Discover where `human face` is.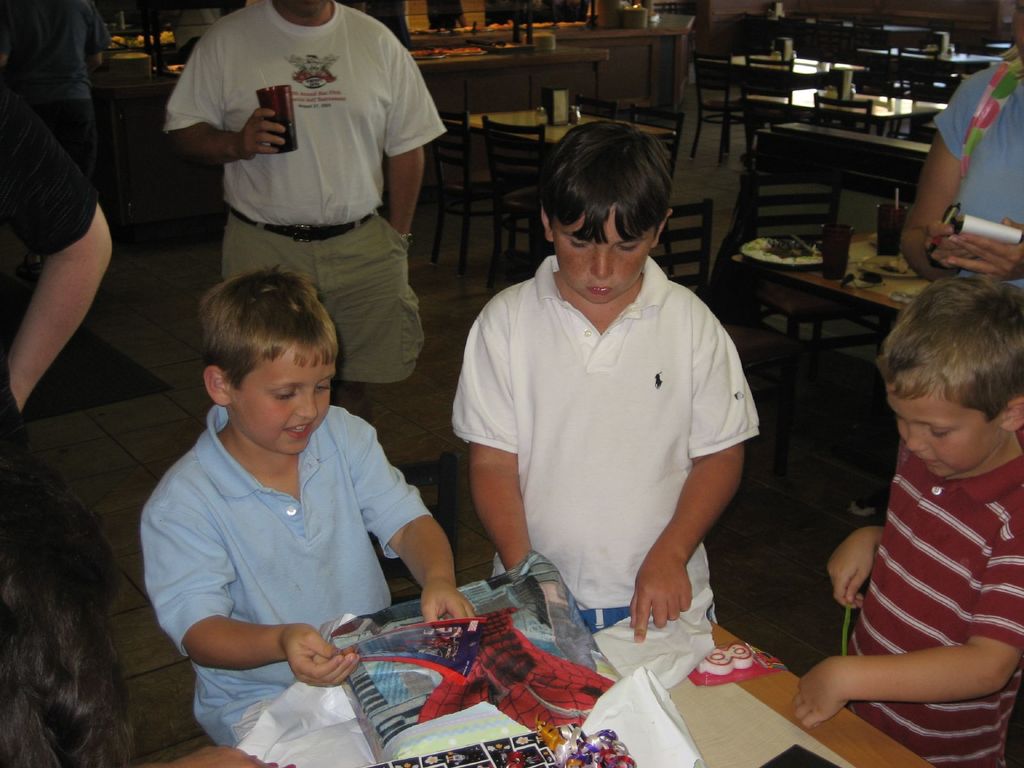
Discovered at detection(547, 199, 652, 306).
